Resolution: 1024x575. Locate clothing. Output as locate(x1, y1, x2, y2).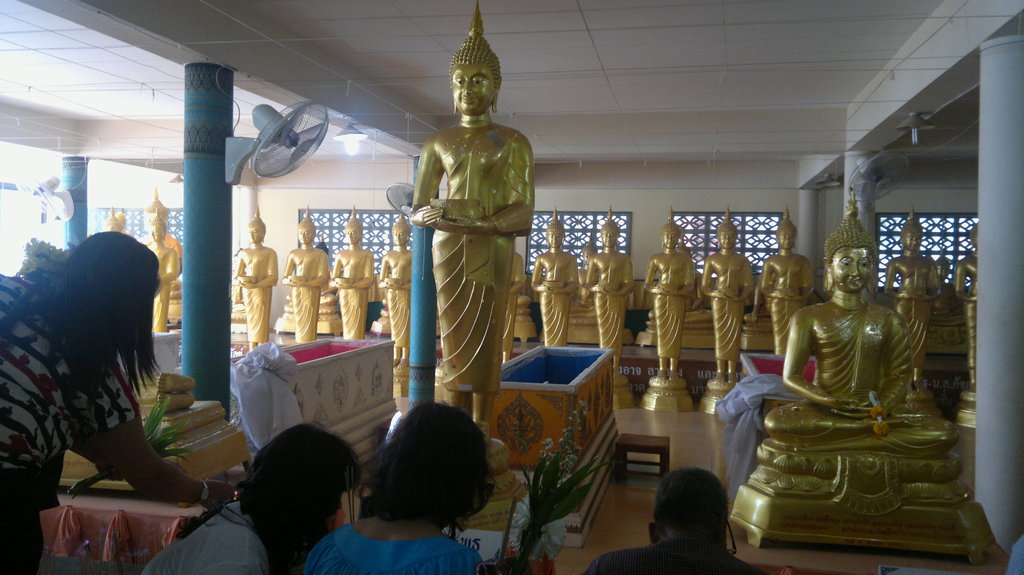
locate(0, 274, 152, 553).
